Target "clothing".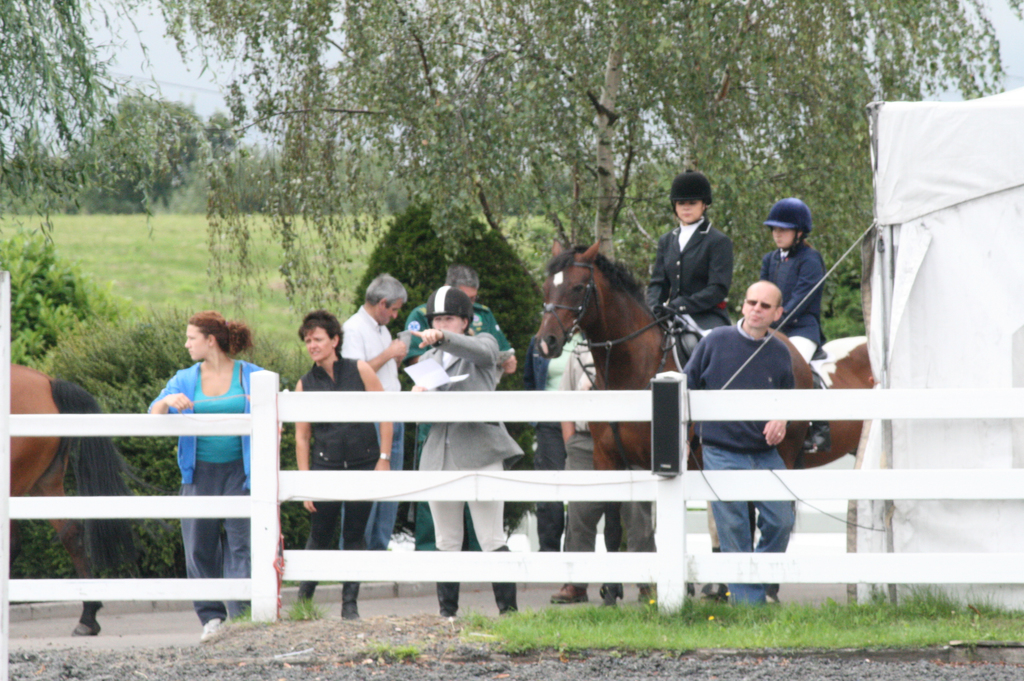
Target region: <box>527,318,584,550</box>.
